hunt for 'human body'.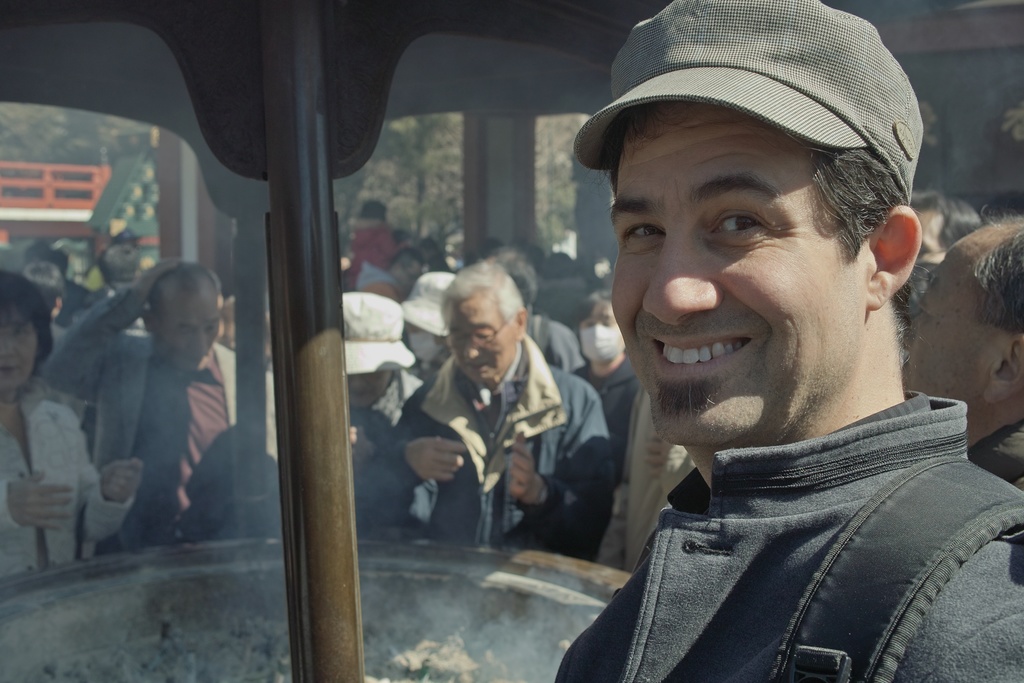
Hunted down at {"left": 0, "top": 268, "right": 141, "bottom": 582}.
